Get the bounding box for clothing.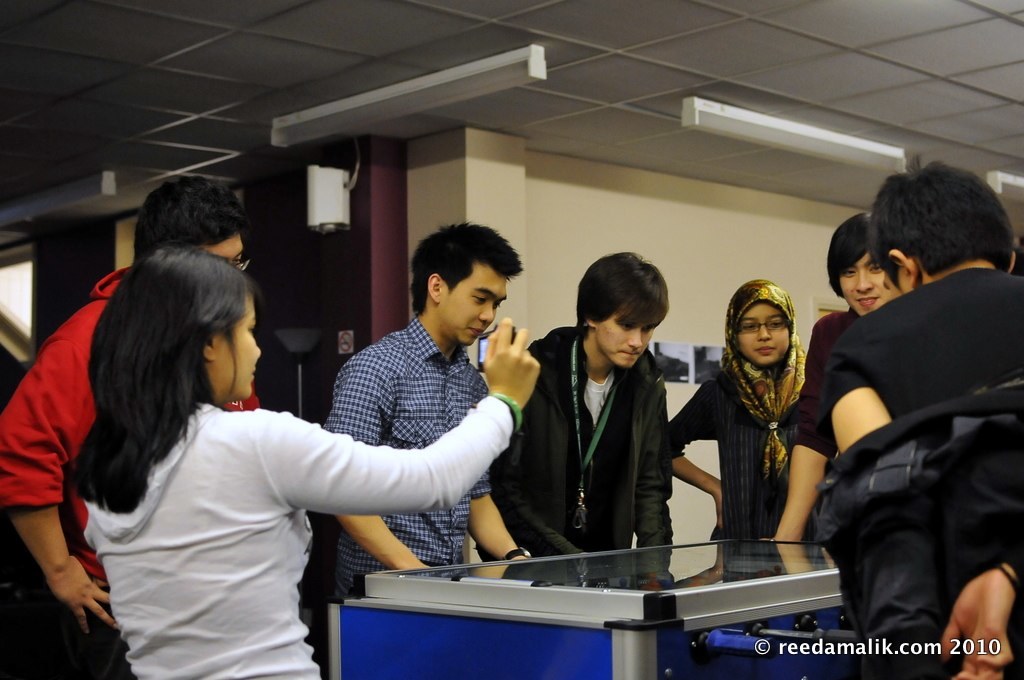
pyautogui.locateOnScreen(322, 314, 535, 606).
